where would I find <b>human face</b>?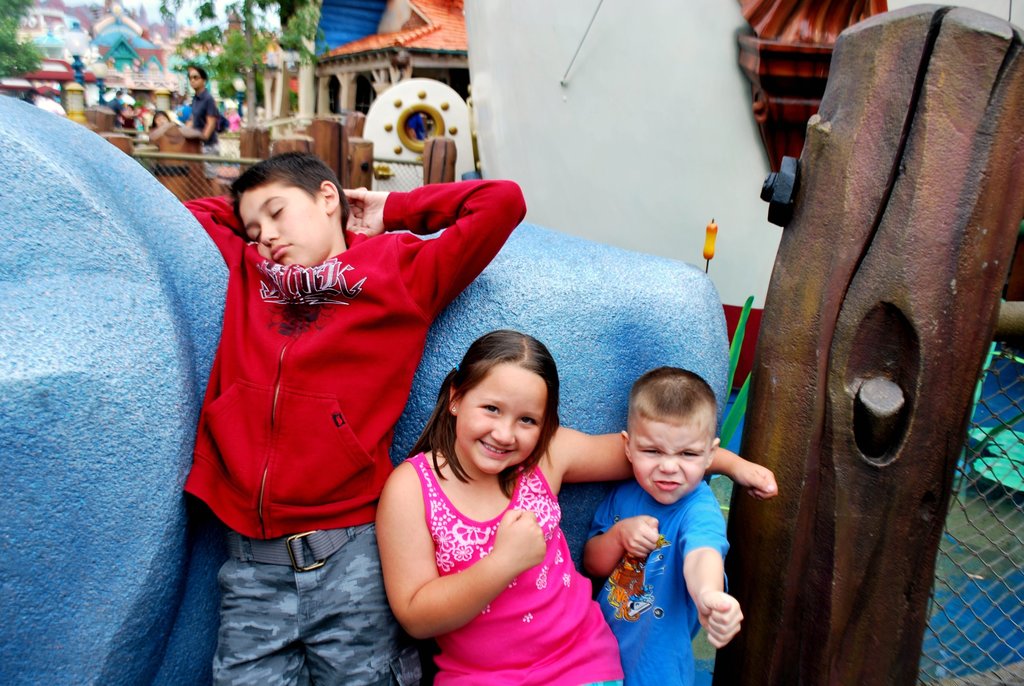
At <region>239, 188, 330, 266</region>.
